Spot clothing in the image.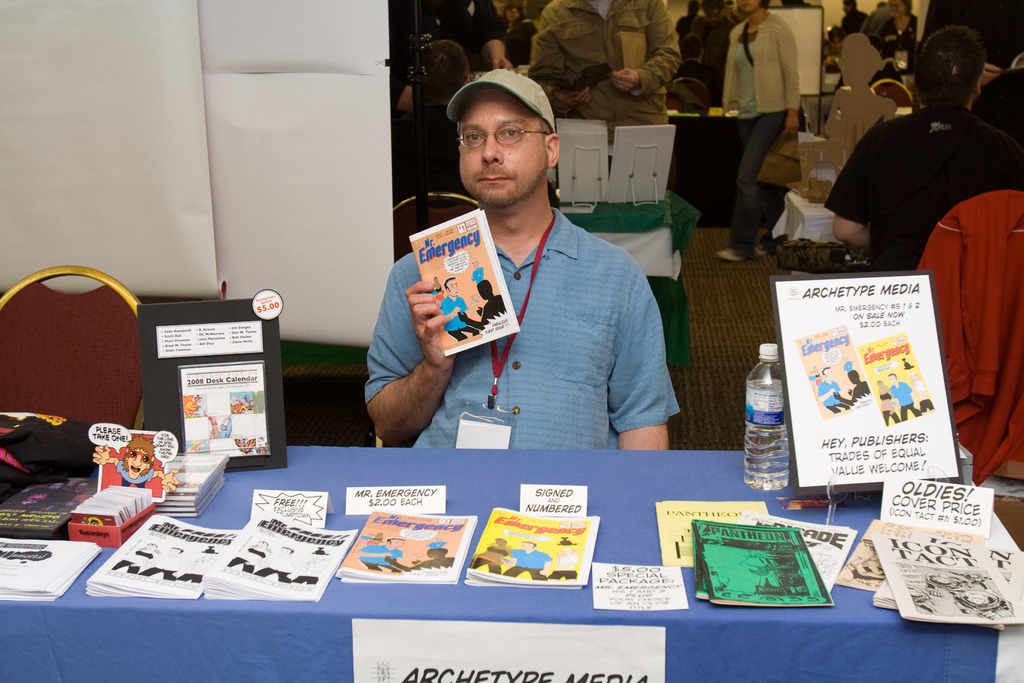
clothing found at [left=500, top=24, right=535, bottom=57].
